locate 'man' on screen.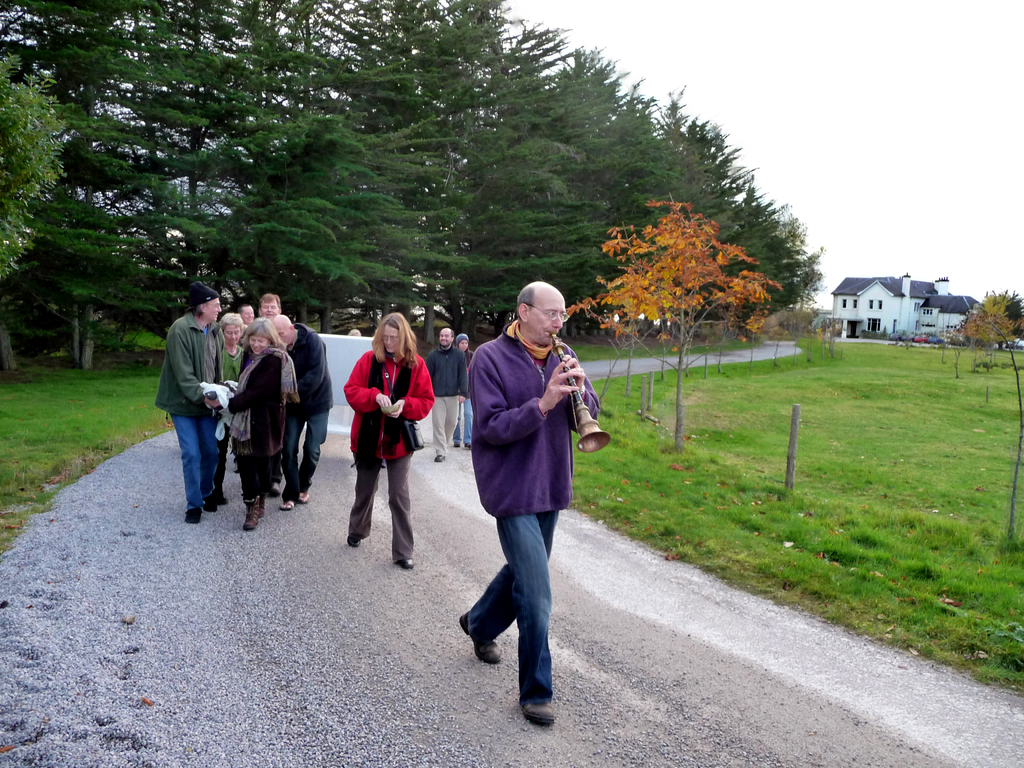
On screen at box(257, 294, 284, 326).
